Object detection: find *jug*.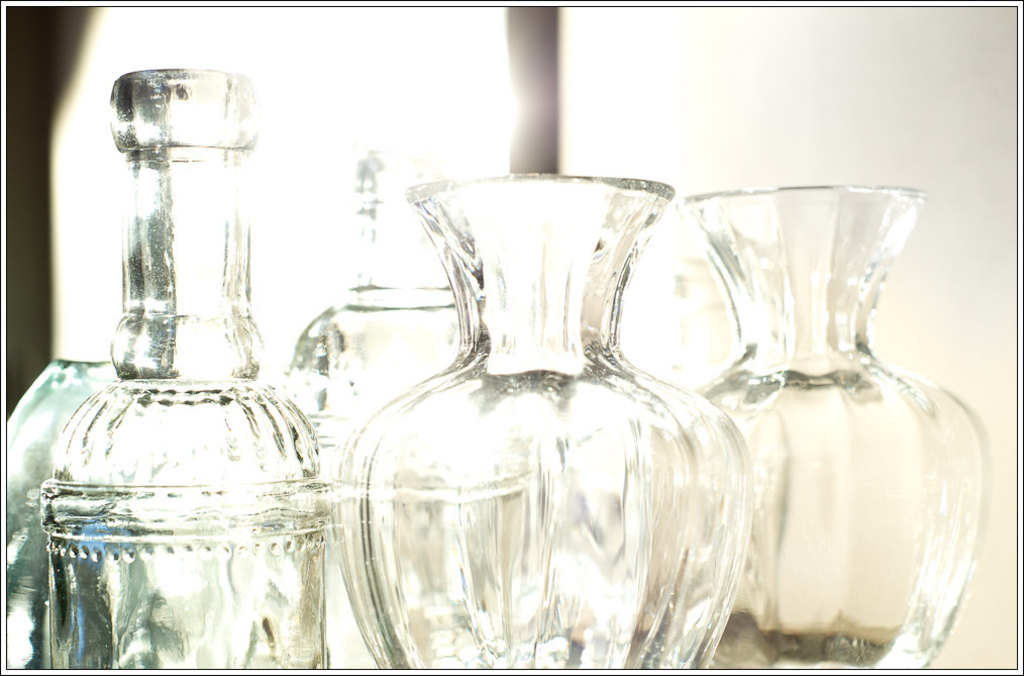
(330,173,753,668).
